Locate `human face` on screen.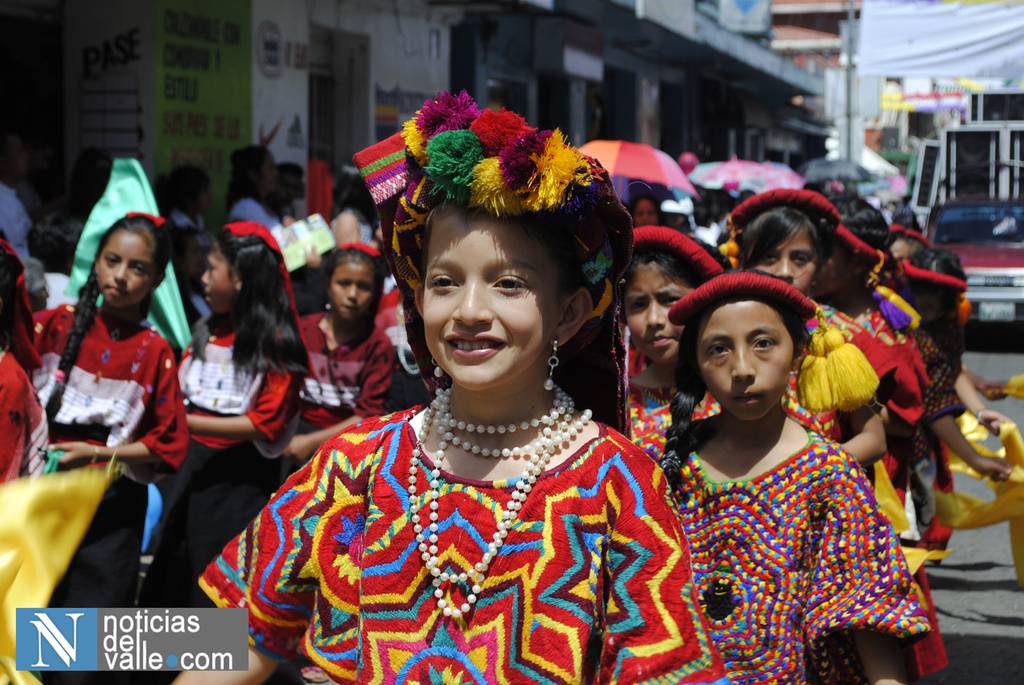
On screen at (92,227,165,307).
